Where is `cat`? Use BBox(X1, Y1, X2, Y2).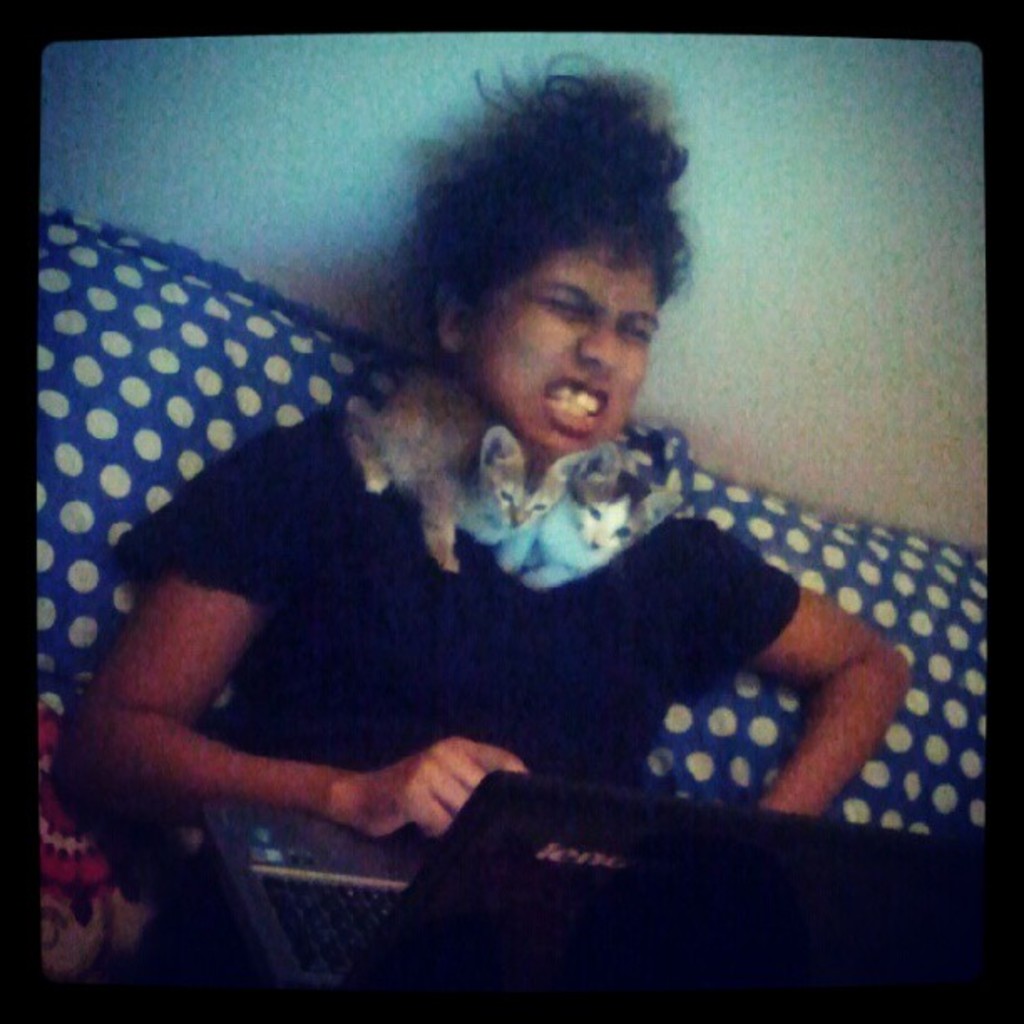
BBox(507, 450, 684, 582).
